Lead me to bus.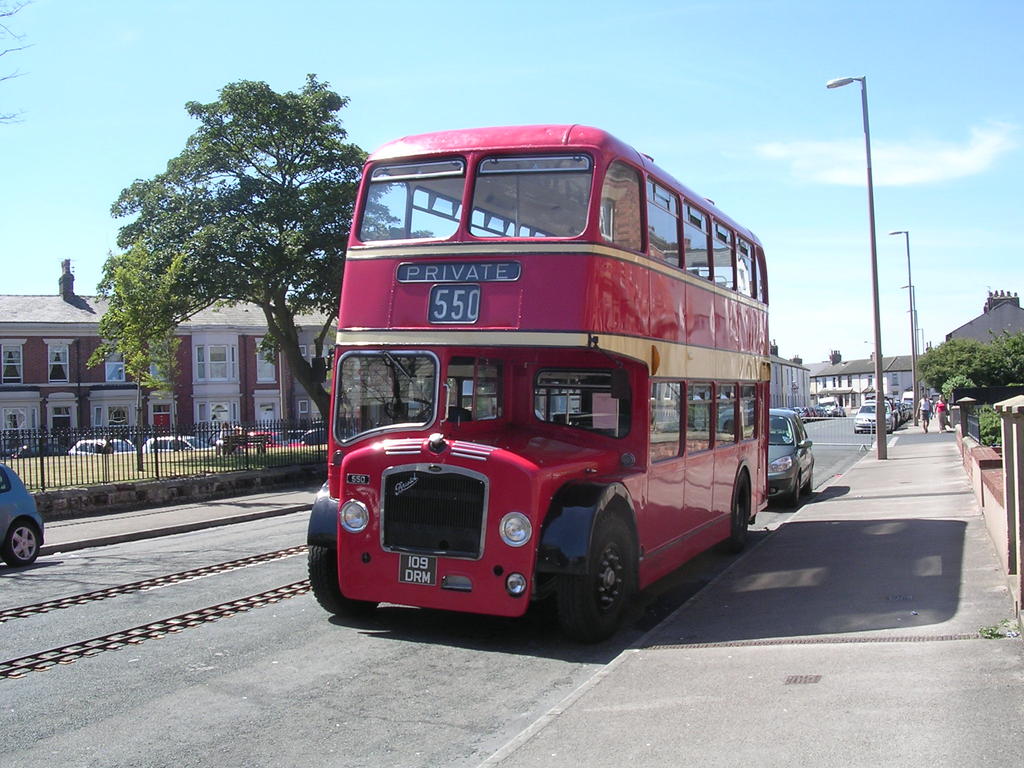
Lead to 308, 122, 776, 648.
